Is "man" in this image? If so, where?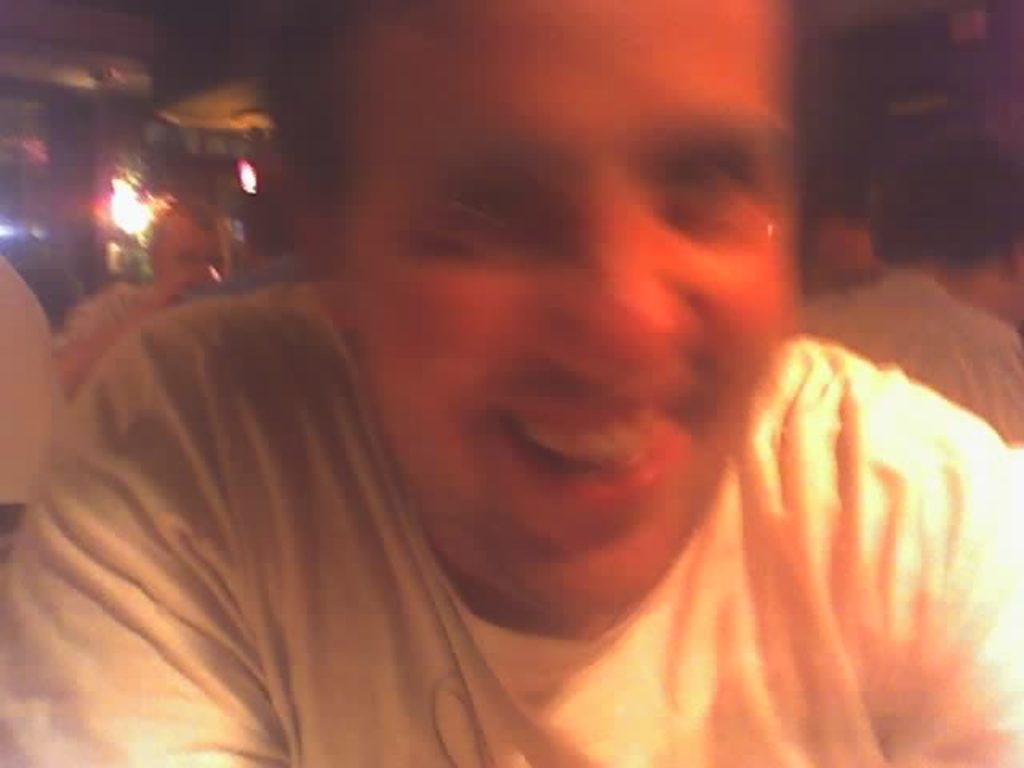
Yes, at left=0, top=102, right=1023, bottom=767.
